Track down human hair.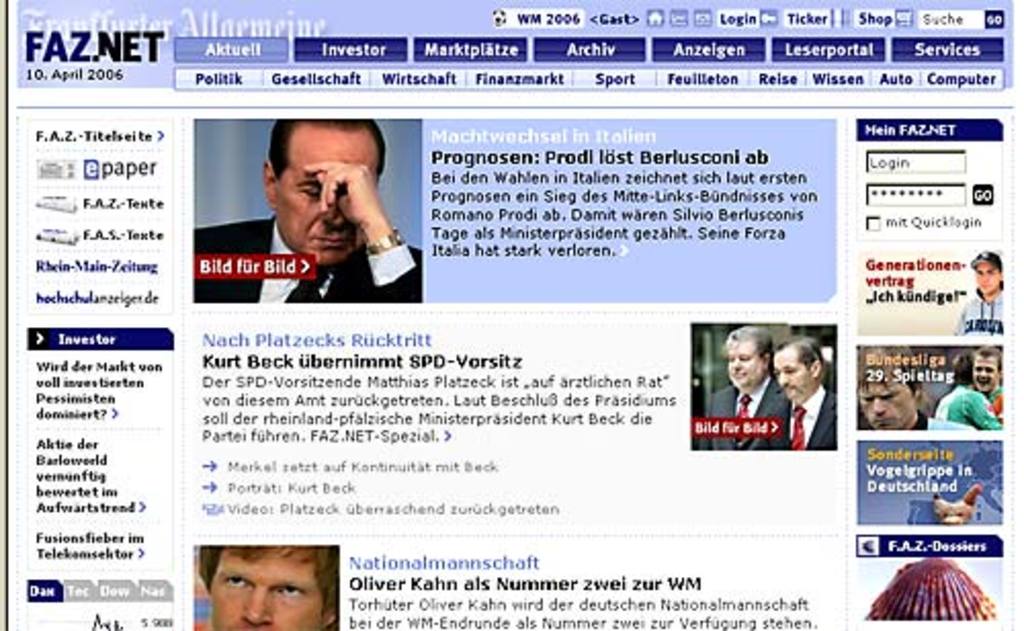
Tracked to bbox(723, 322, 772, 369).
